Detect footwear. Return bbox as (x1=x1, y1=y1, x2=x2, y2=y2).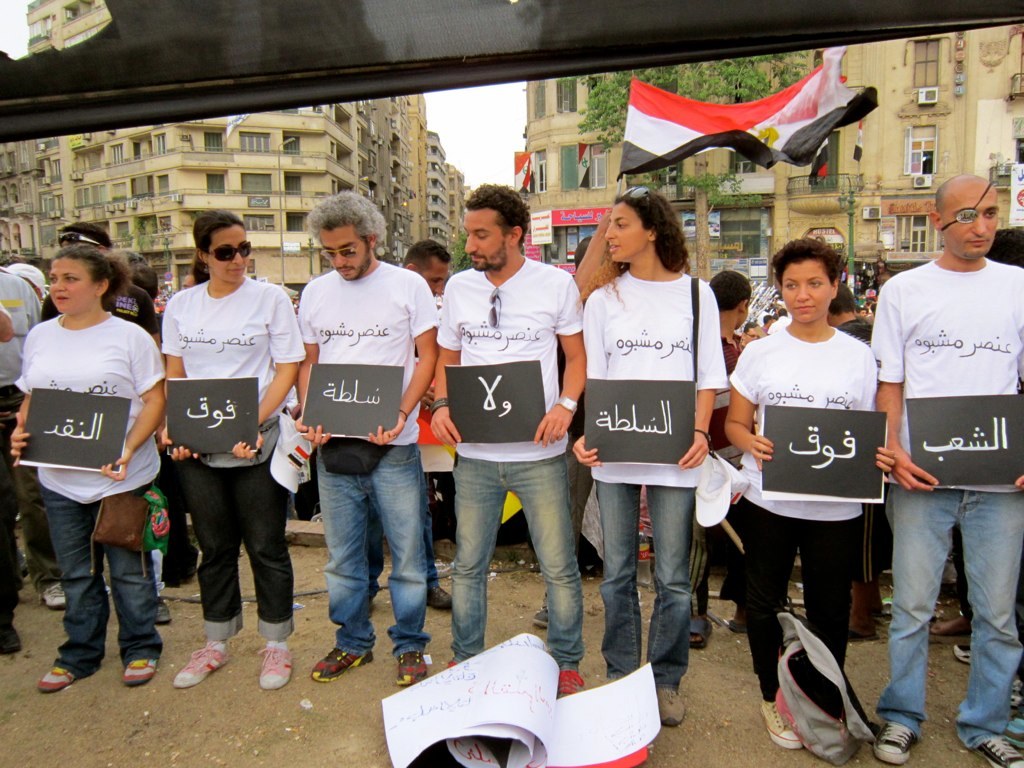
(x1=937, y1=599, x2=975, y2=642).
